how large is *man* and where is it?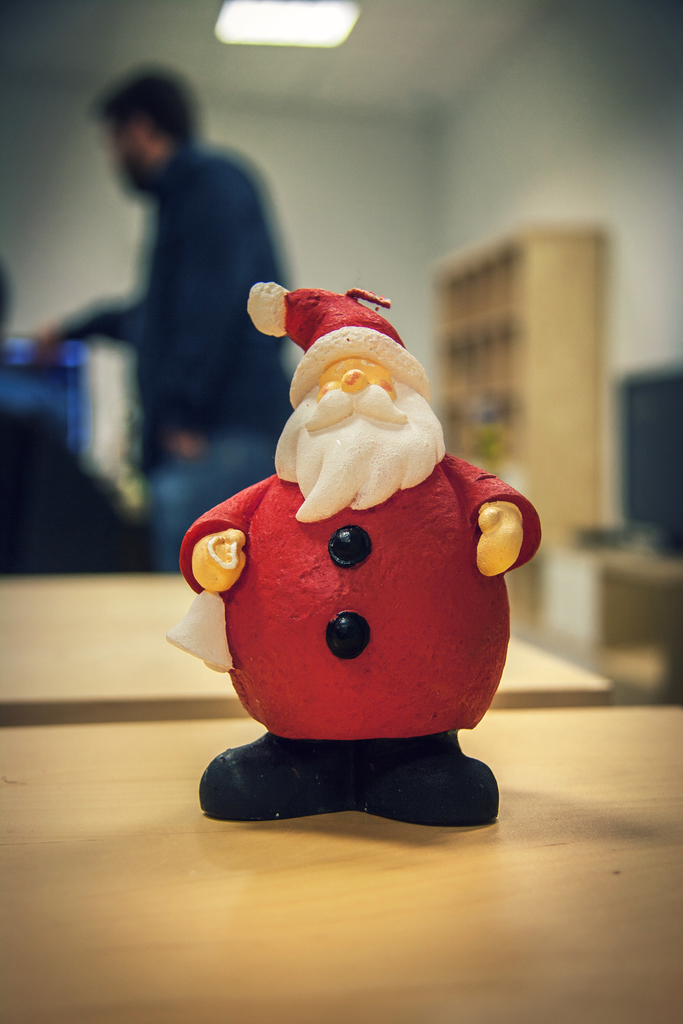
Bounding box: [x1=29, y1=62, x2=289, y2=568].
